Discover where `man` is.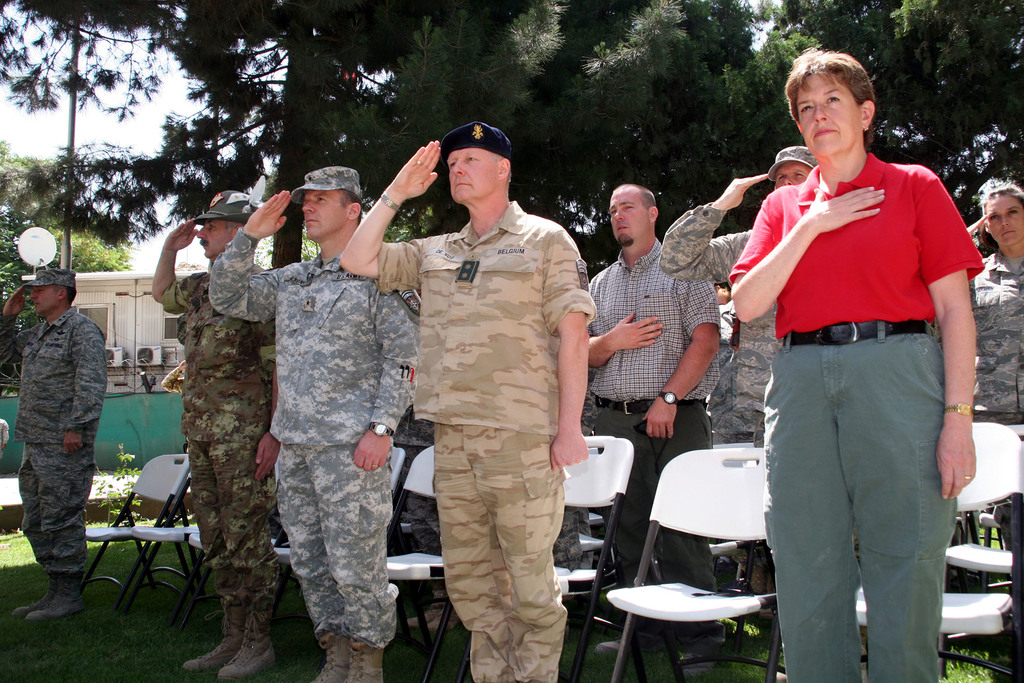
Discovered at 209:165:422:682.
